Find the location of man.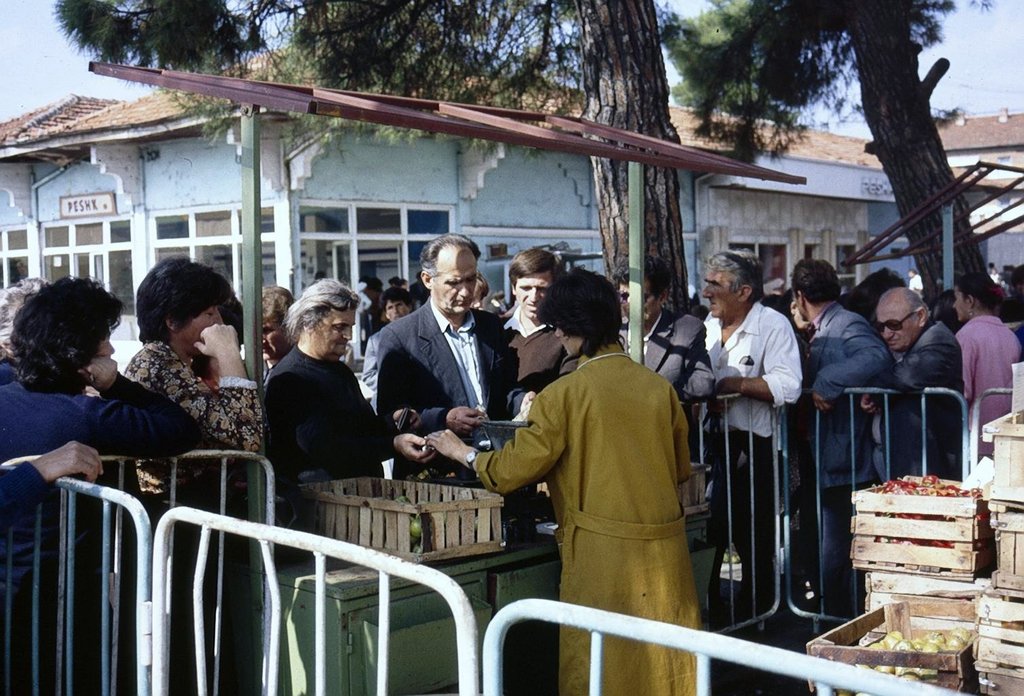
Location: left=619, top=257, right=715, bottom=472.
